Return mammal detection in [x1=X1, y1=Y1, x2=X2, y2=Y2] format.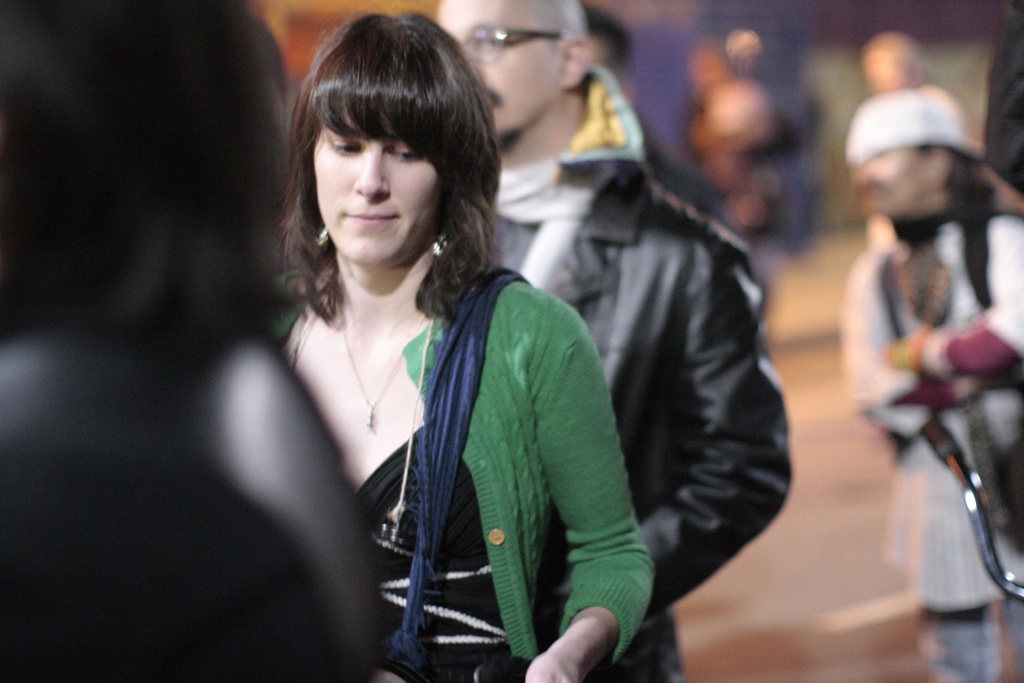
[x1=860, y1=26, x2=971, y2=140].
